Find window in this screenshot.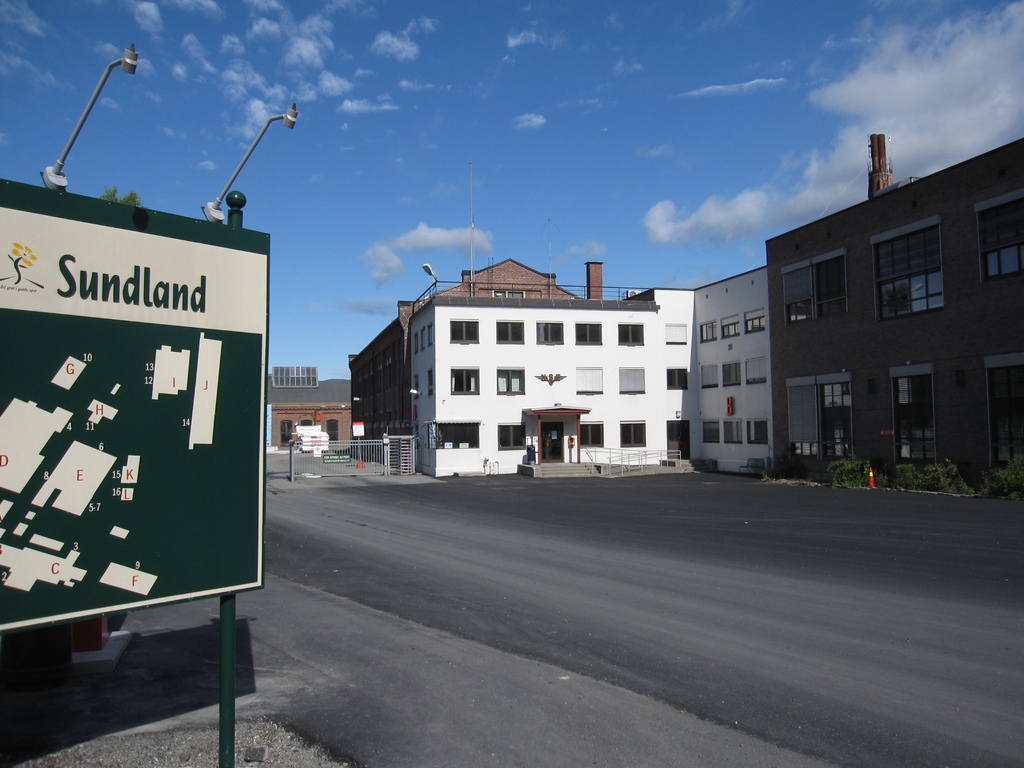
The bounding box for window is crop(419, 325, 424, 353).
